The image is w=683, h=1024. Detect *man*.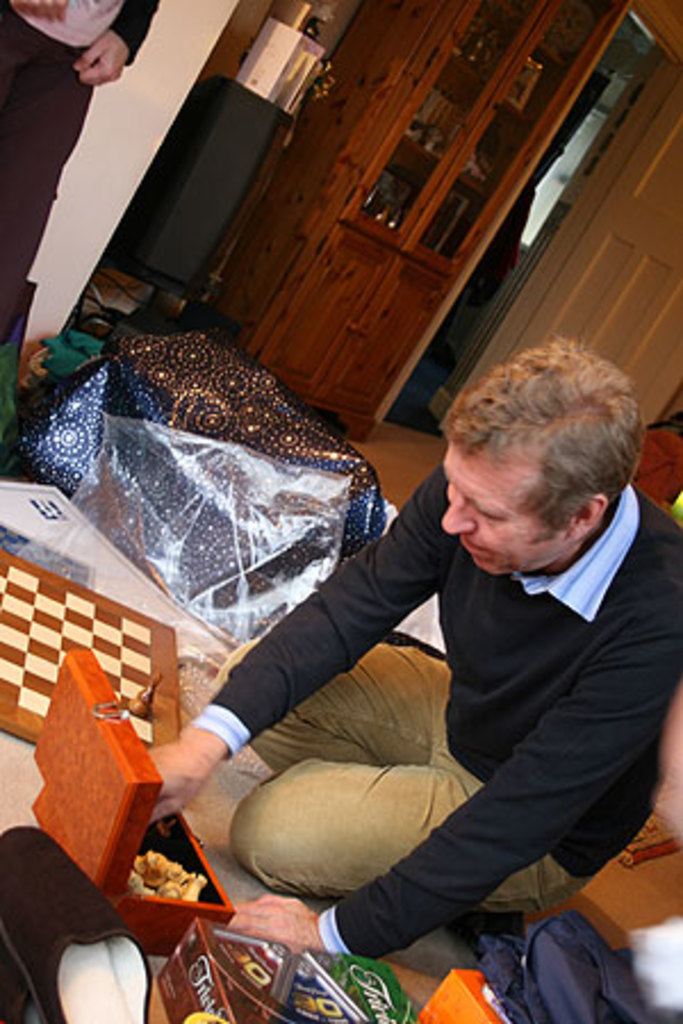
Detection: 0:0:159:369.
